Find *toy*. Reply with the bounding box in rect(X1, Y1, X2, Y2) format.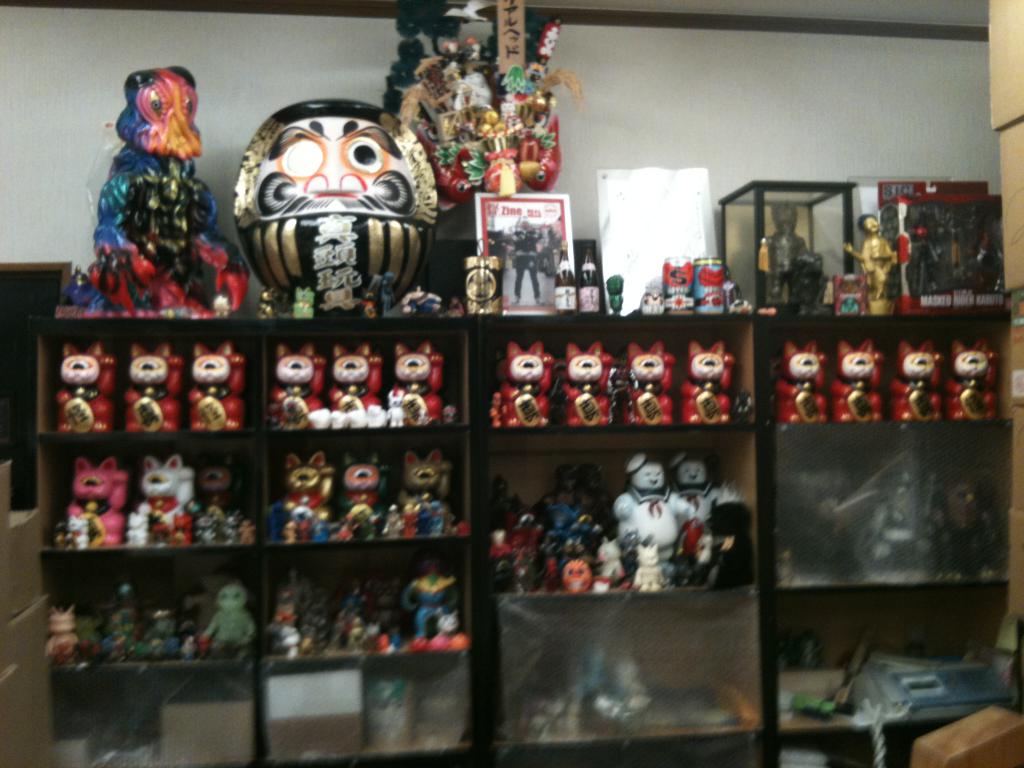
rect(892, 332, 952, 426).
